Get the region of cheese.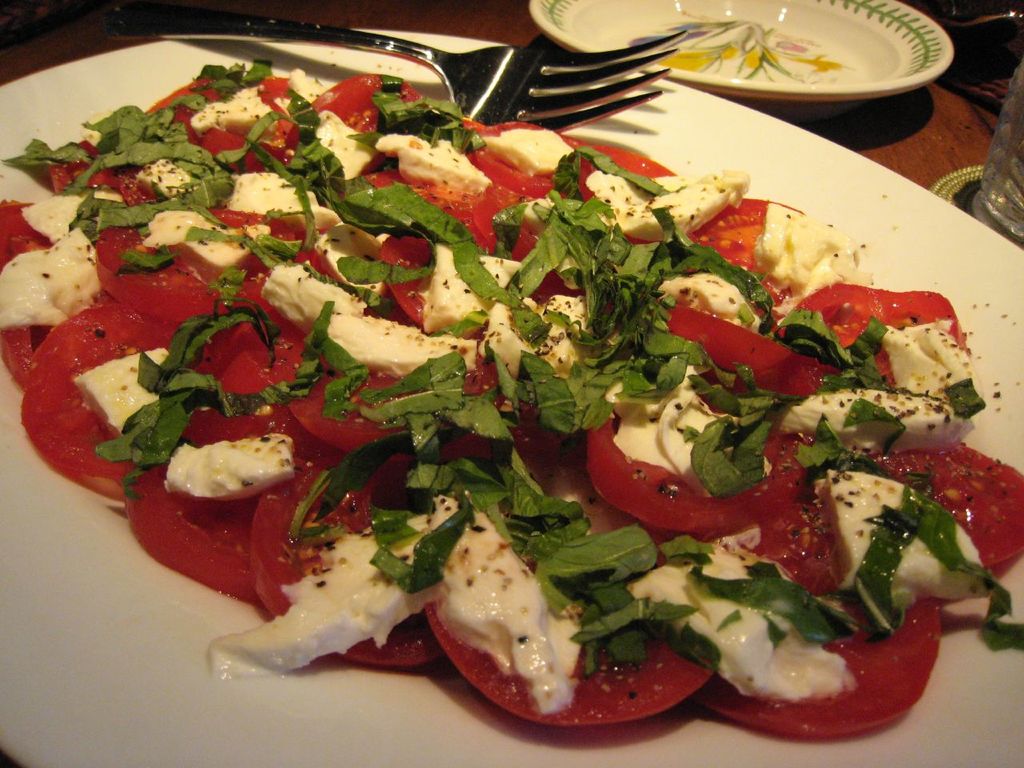
(17, 186, 121, 239).
